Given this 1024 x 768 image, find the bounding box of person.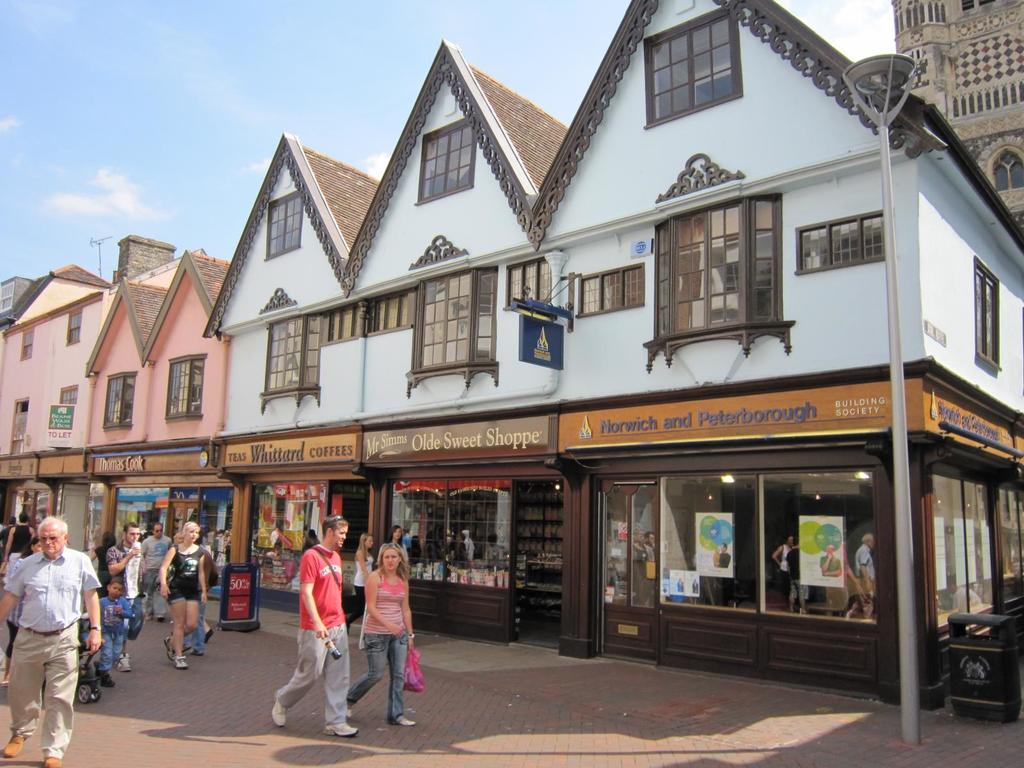
BBox(1, 537, 44, 689).
